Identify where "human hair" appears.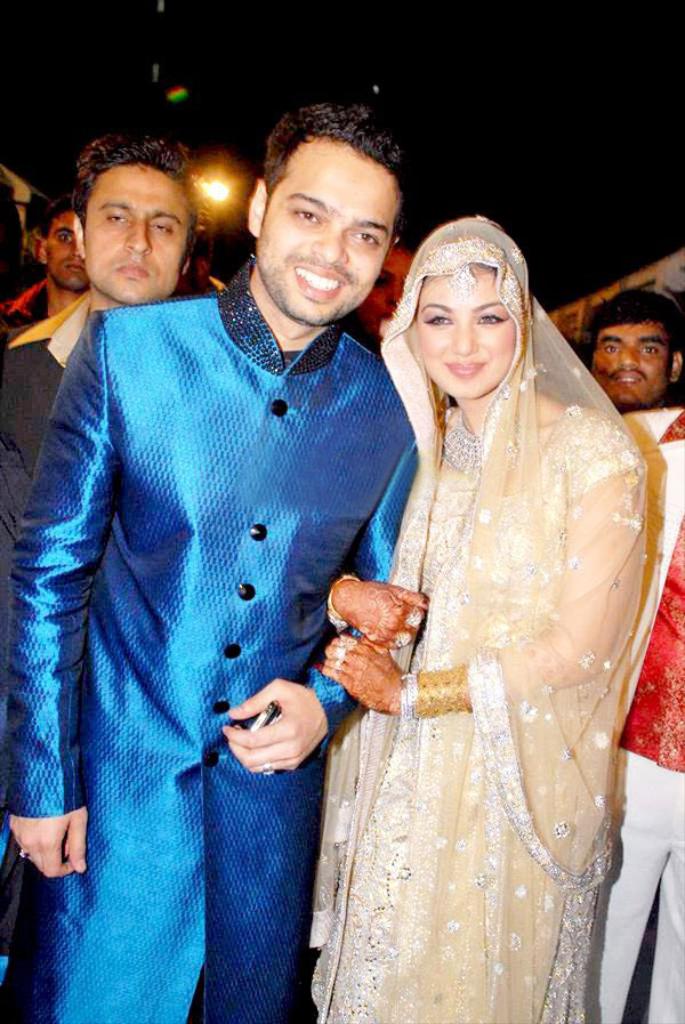
Appears at bbox(71, 130, 186, 219).
